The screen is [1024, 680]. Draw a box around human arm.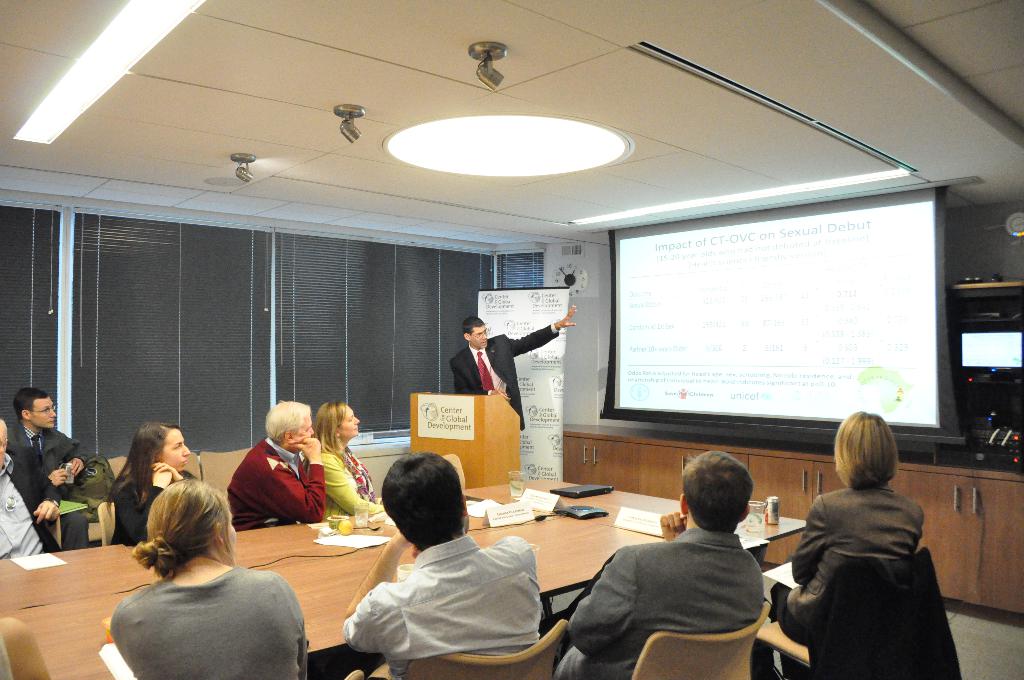
342/528/416/658.
